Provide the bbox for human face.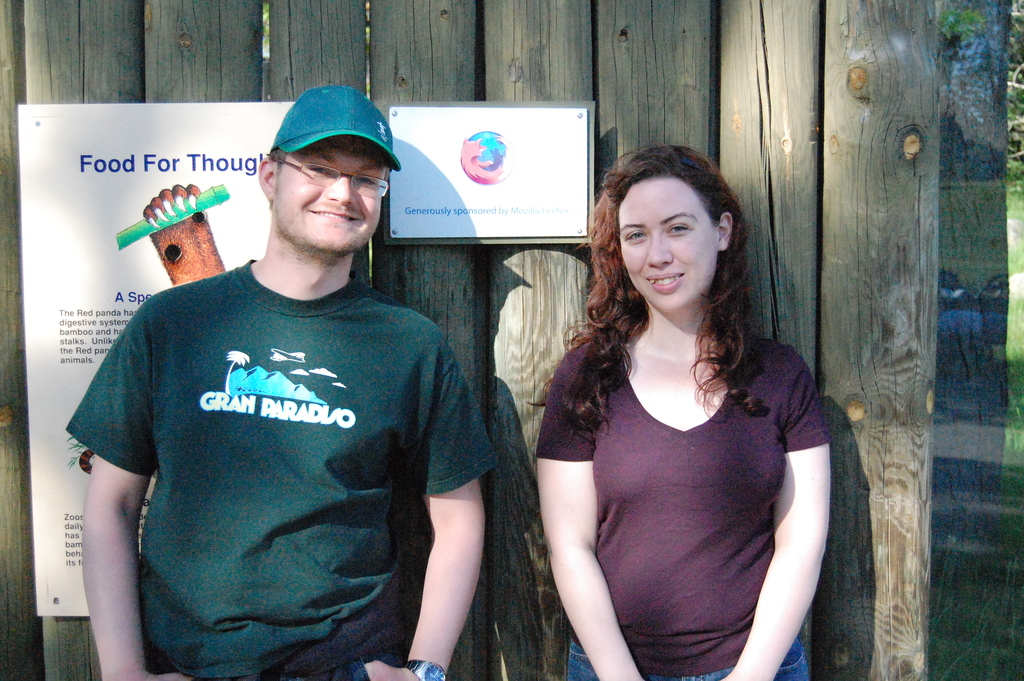
[612,177,719,310].
